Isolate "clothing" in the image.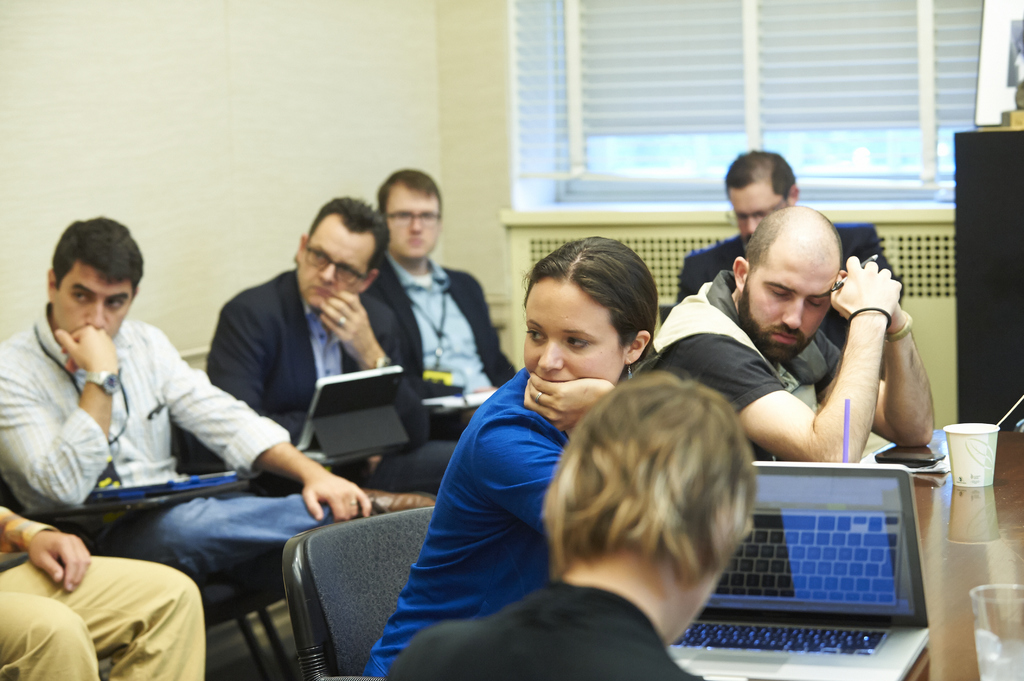
Isolated region: <box>379,579,705,680</box>.
